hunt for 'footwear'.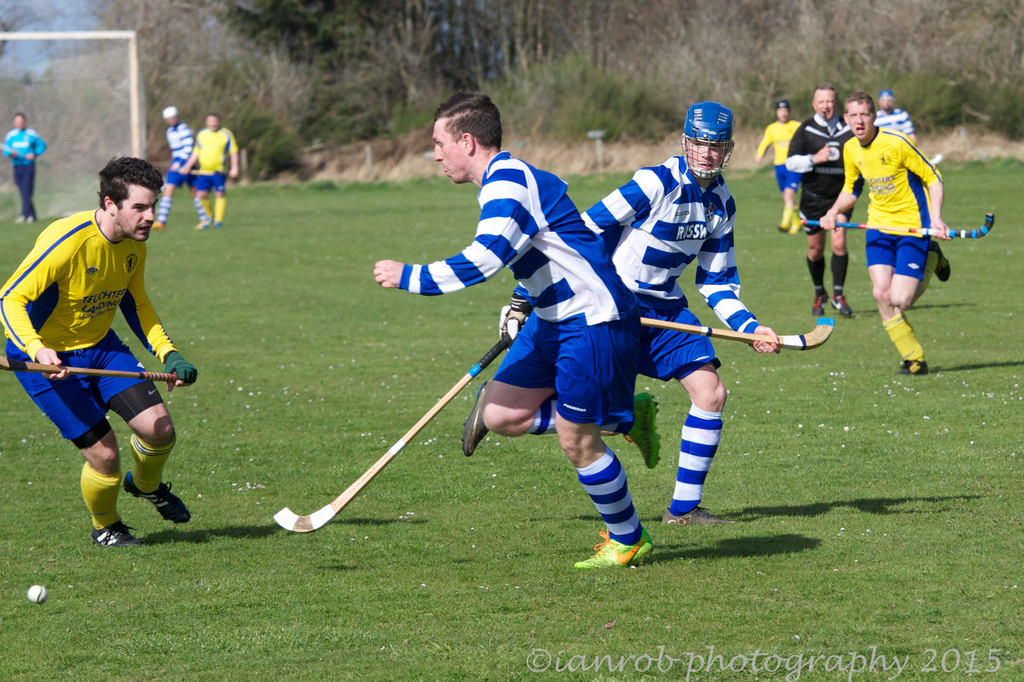
Hunted down at <region>87, 516, 143, 551</region>.
